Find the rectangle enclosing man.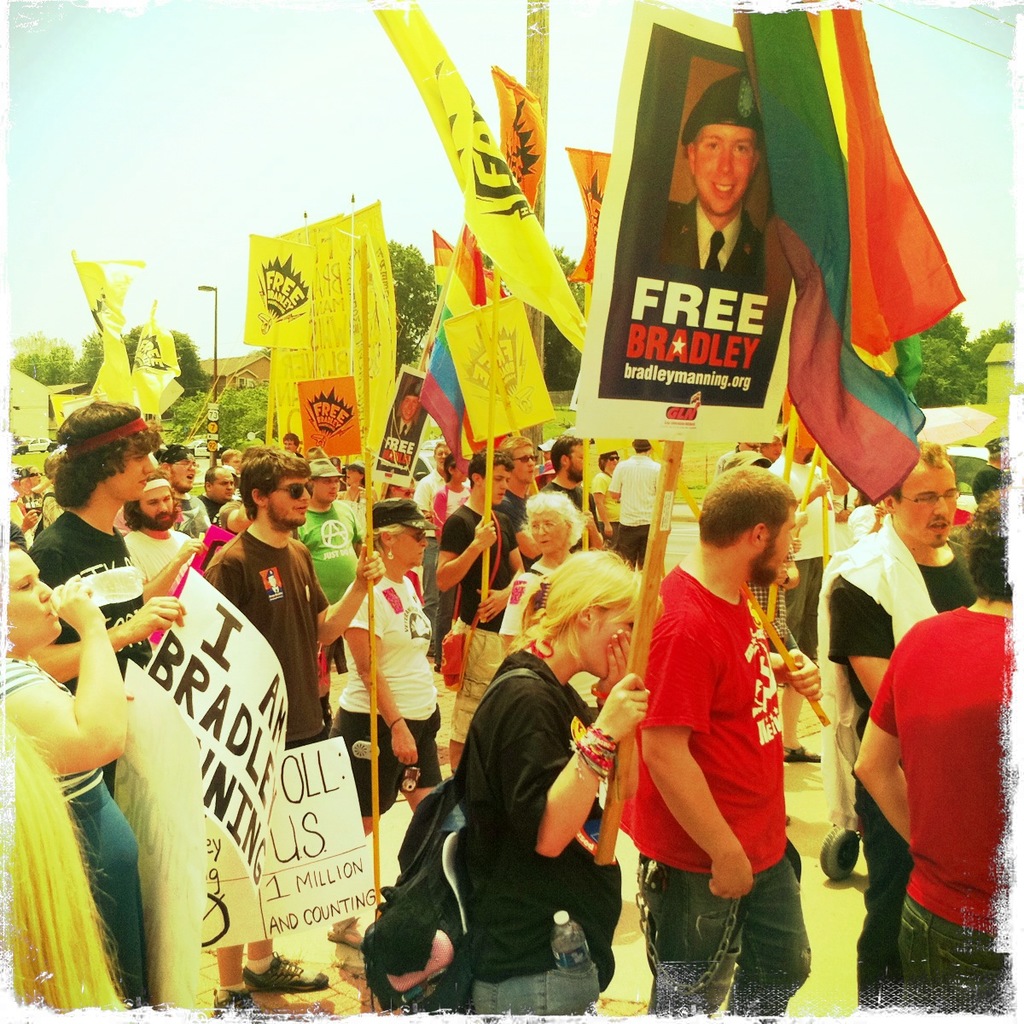
747,436,787,468.
